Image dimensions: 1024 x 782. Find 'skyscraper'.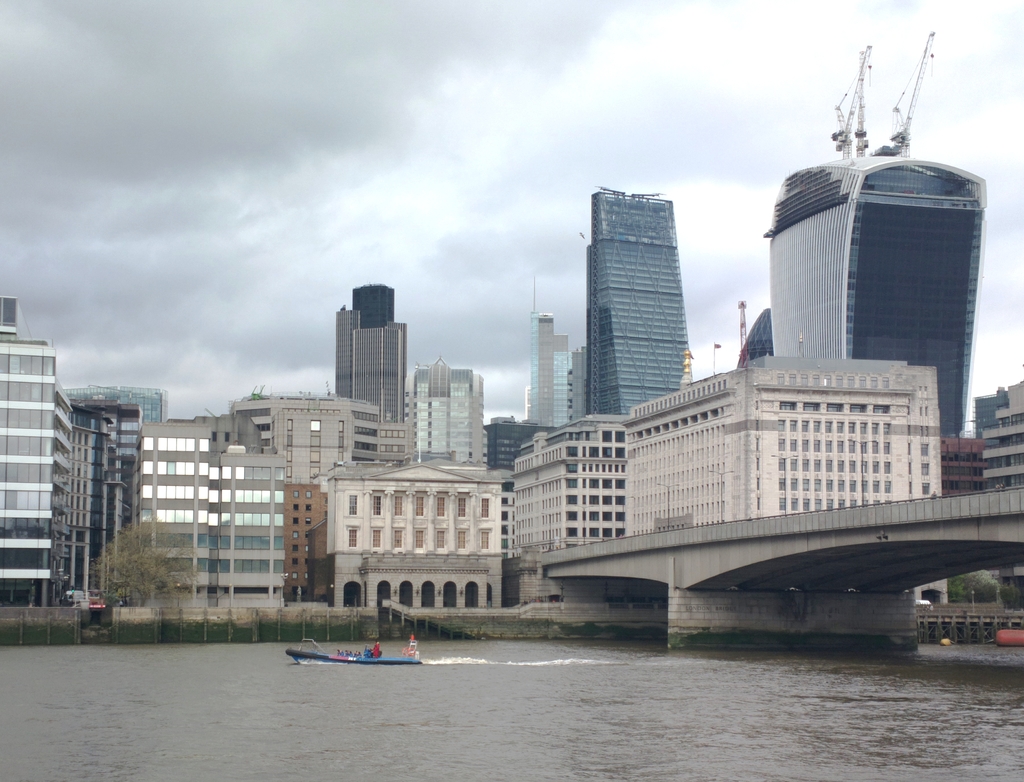
crop(573, 185, 687, 431).
